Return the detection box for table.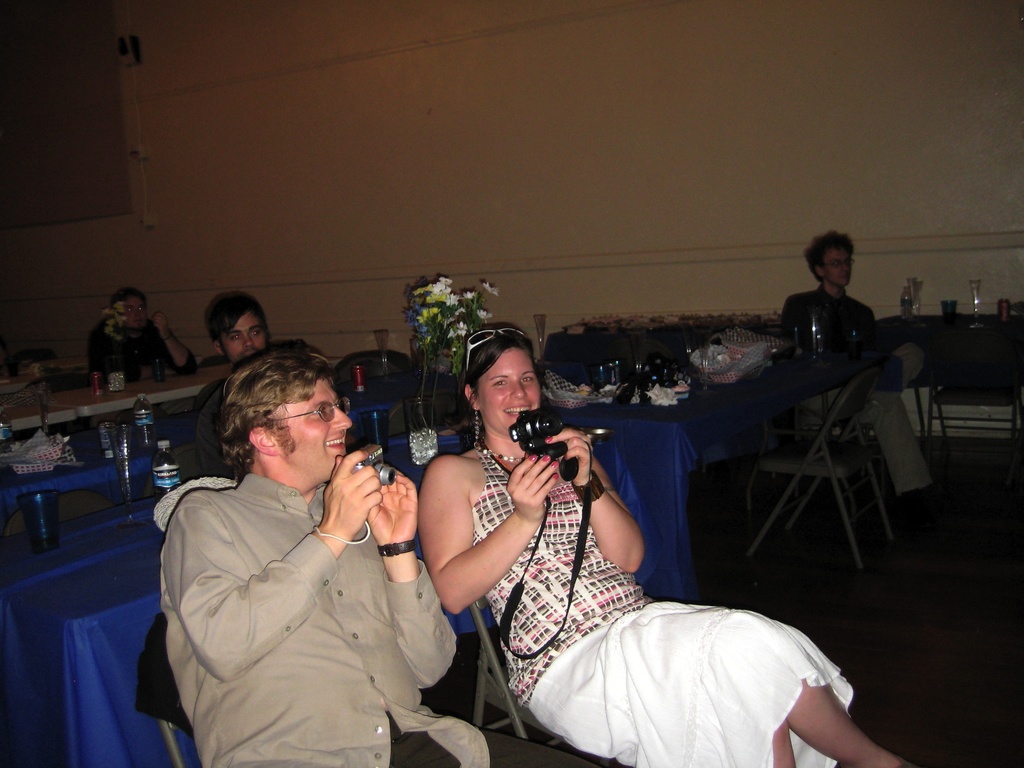
(862,314,1023,468).
